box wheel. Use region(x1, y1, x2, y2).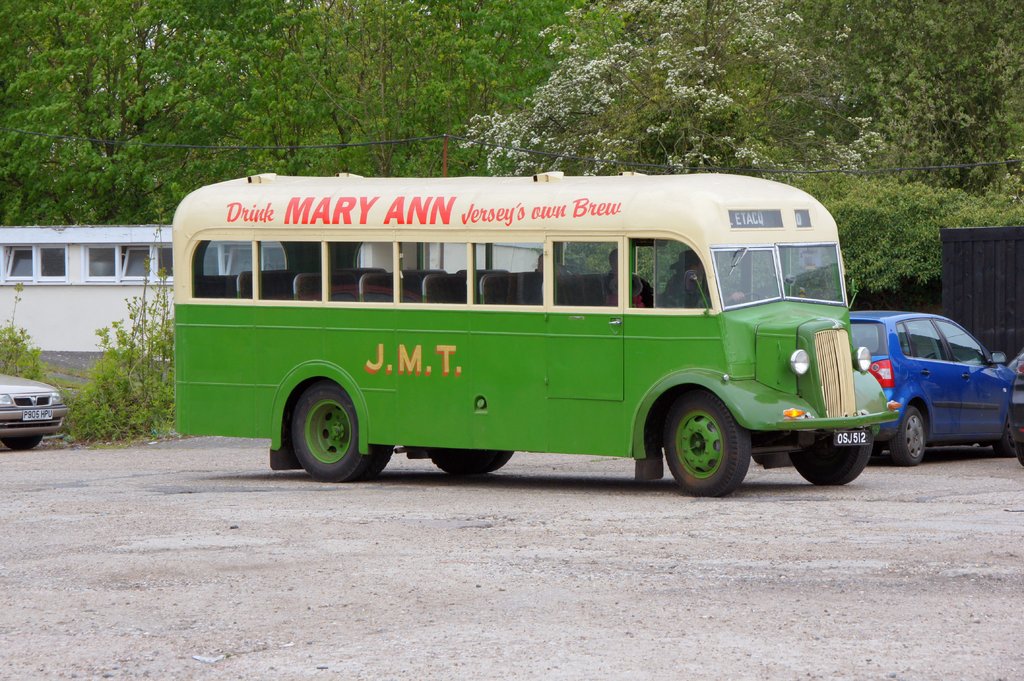
region(430, 450, 509, 471).
